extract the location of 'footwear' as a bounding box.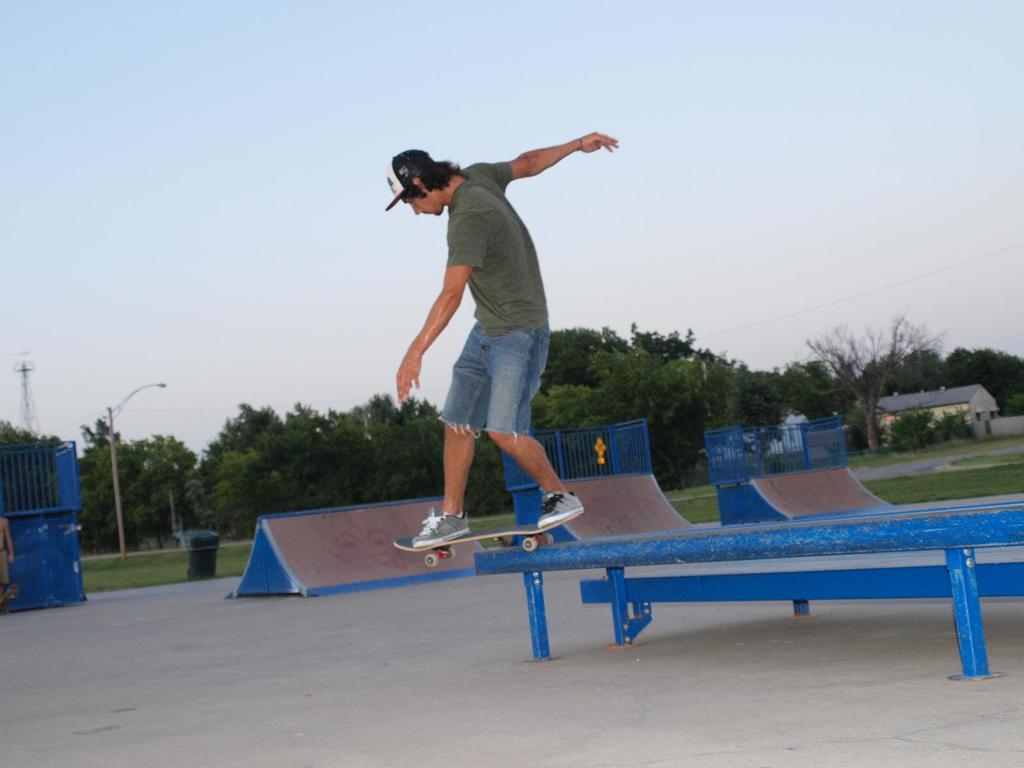
bbox=[534, 487, 586, 531].
